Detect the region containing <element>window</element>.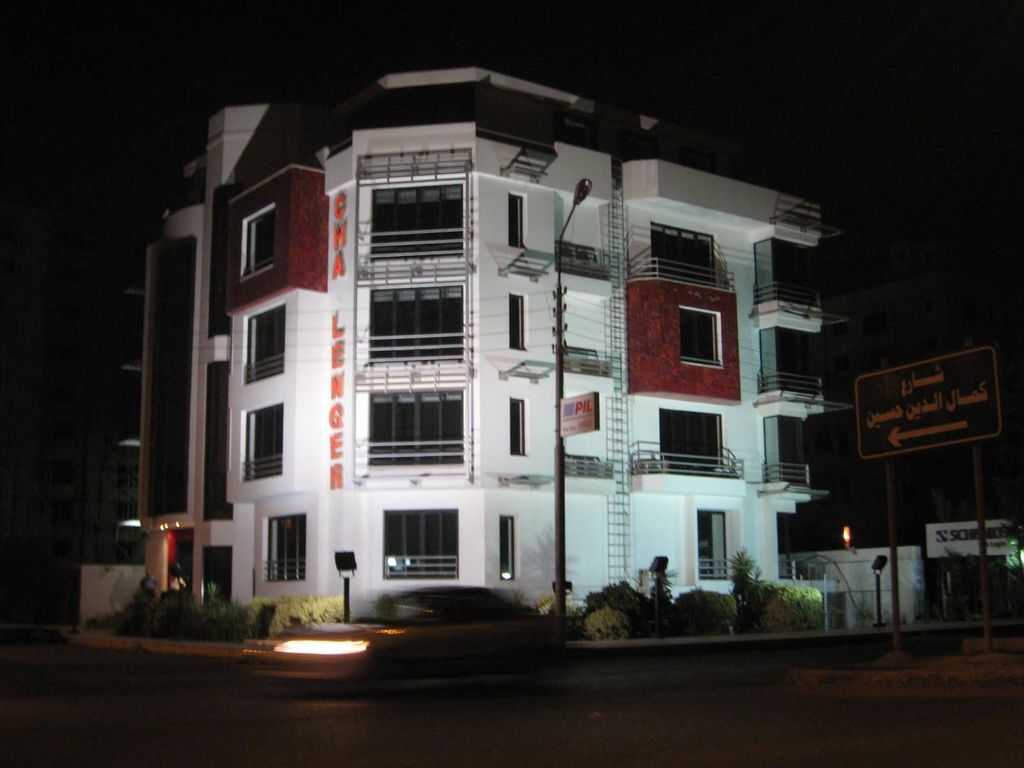
pyautogui.locateOnScreen(267, 507, 308, 584).
